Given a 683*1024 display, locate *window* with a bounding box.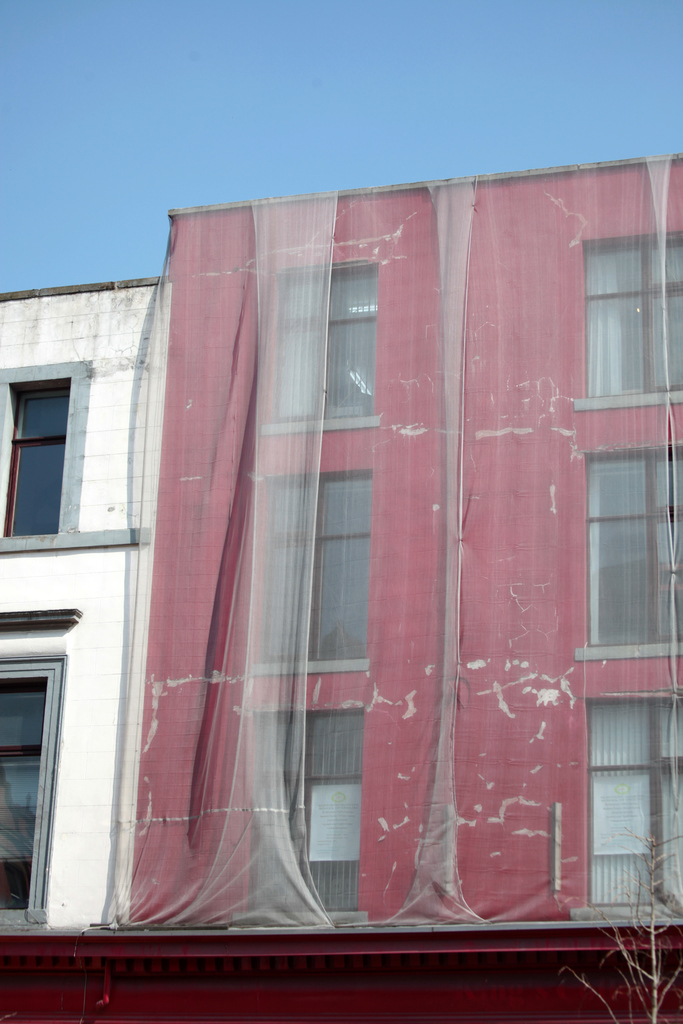
Located: pyautogui.locateOnScreen(0, 657, 66, 924).
